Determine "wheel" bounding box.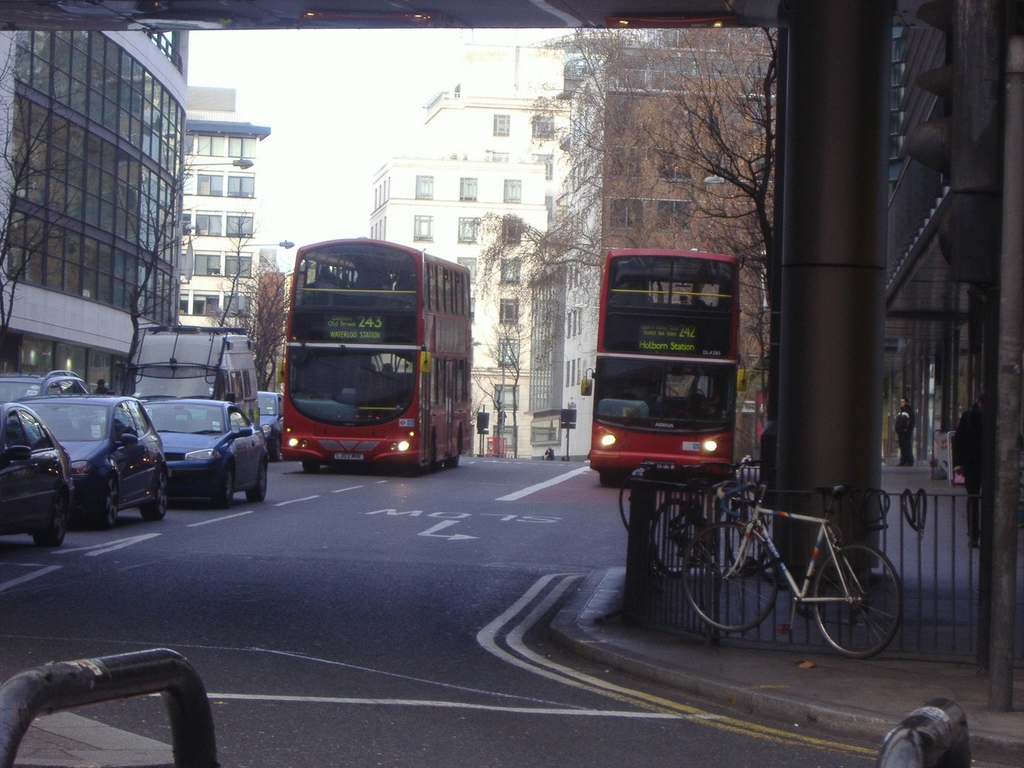
Determined: left=214, top=461, right=234, bottom=508.
